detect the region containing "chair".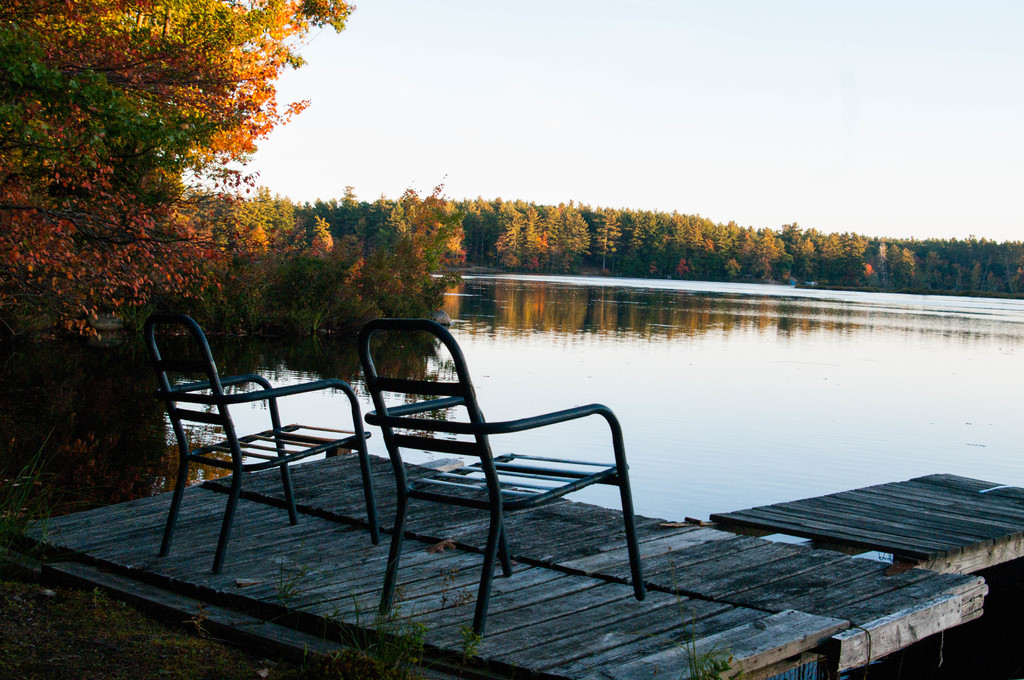
x1=131 y1=313 x2=381 y2=582.
